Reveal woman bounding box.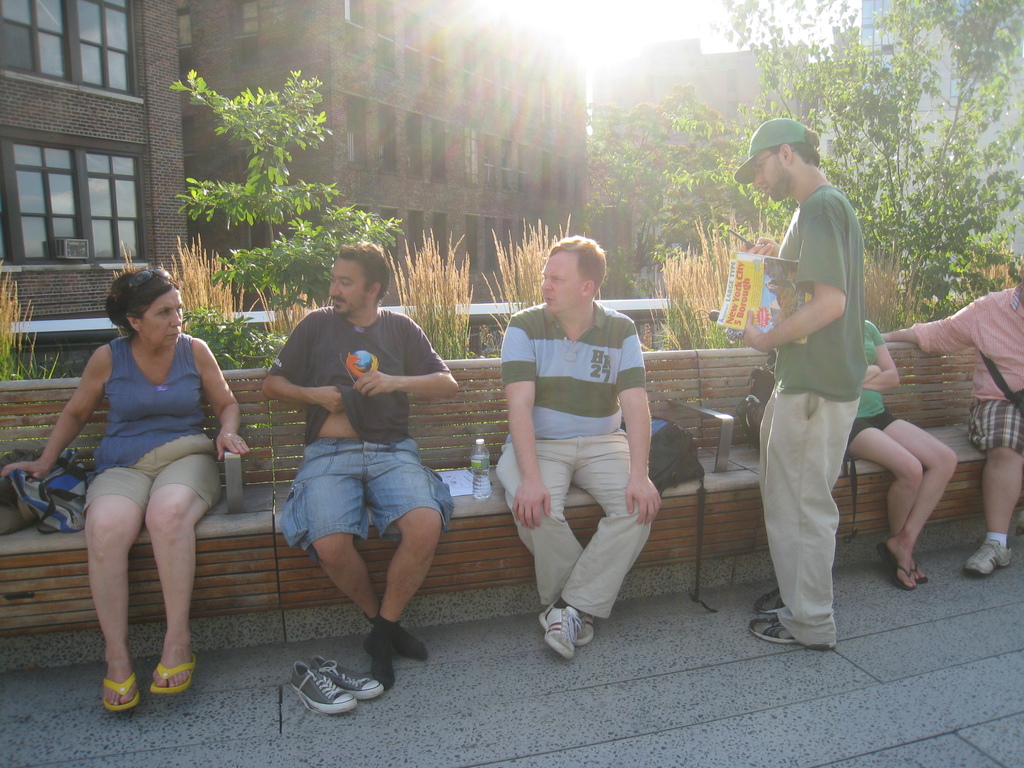
Revealed: Rect(845, 319, 958, 595).
